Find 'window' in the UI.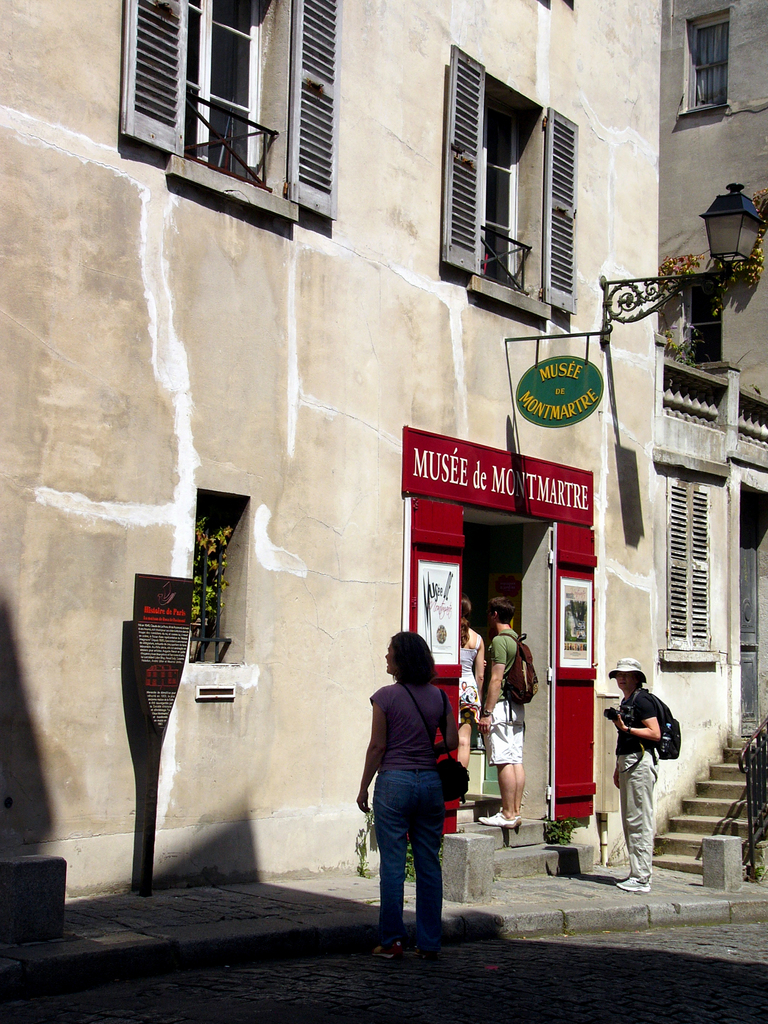
UI element at locate(187, 0, 266, 186).
